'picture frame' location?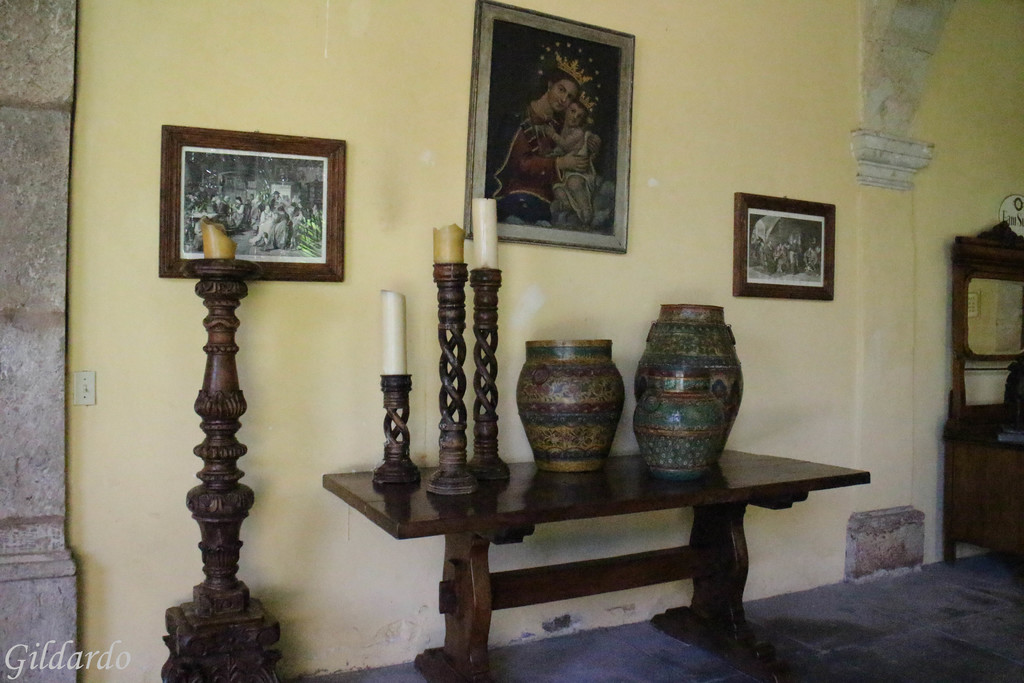
{"x1": 733, "y1": 194, "x2": 837, "y2": 300}
